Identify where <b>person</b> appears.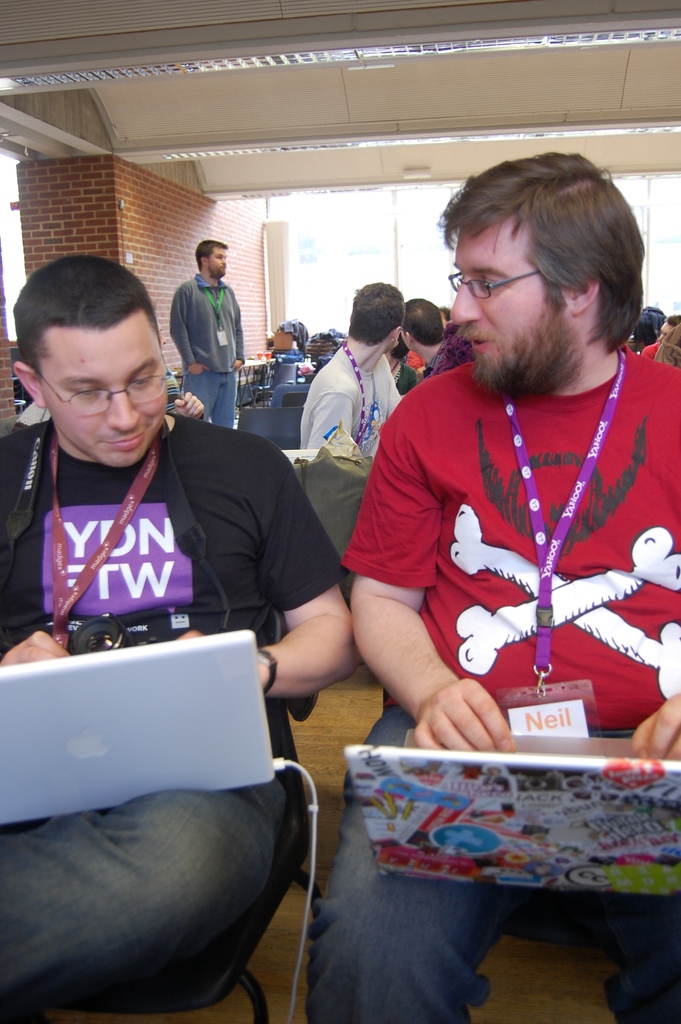
Appears at select_region(285, 279, 402, 461).
